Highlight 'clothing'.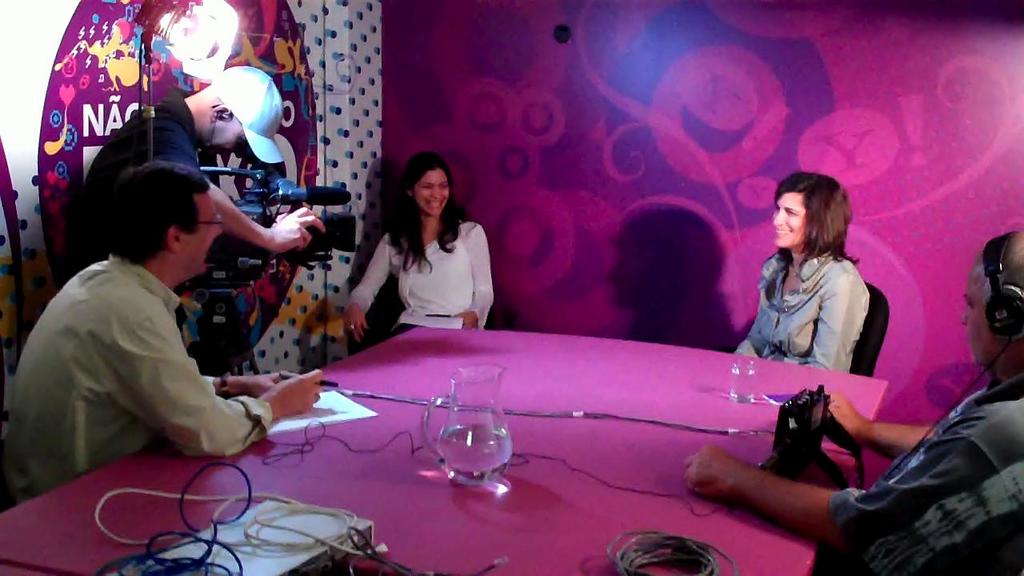
Highlighted region: {"x1": 343, "y1": 210, "x2": 498, "y2": 328}.
